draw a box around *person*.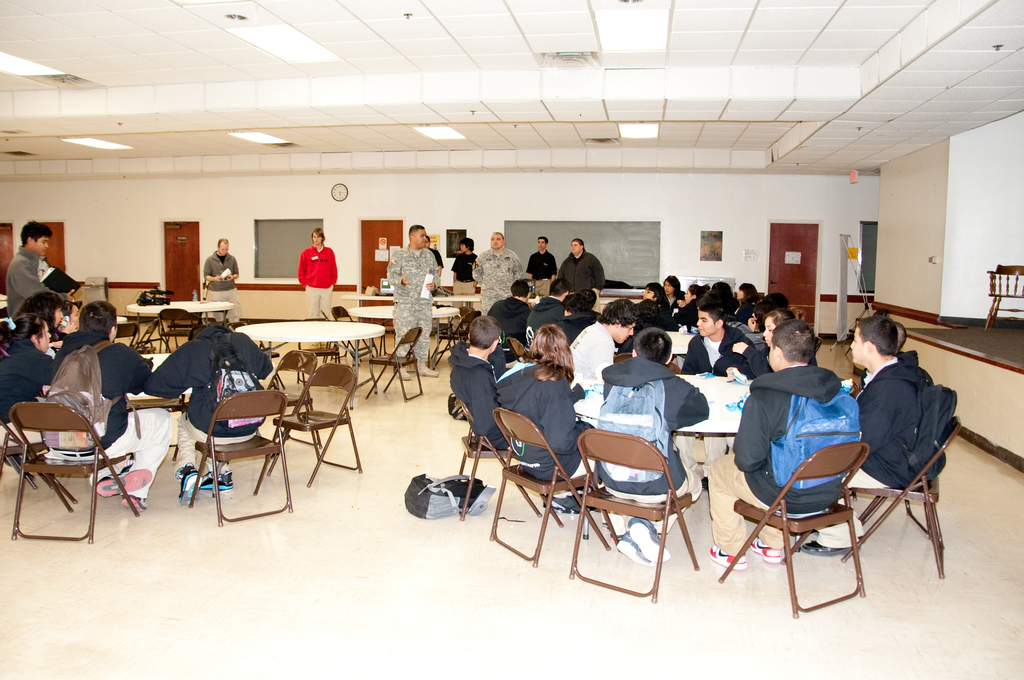
pyautogui.locateOnScreen(468, 231, 524, 320).
